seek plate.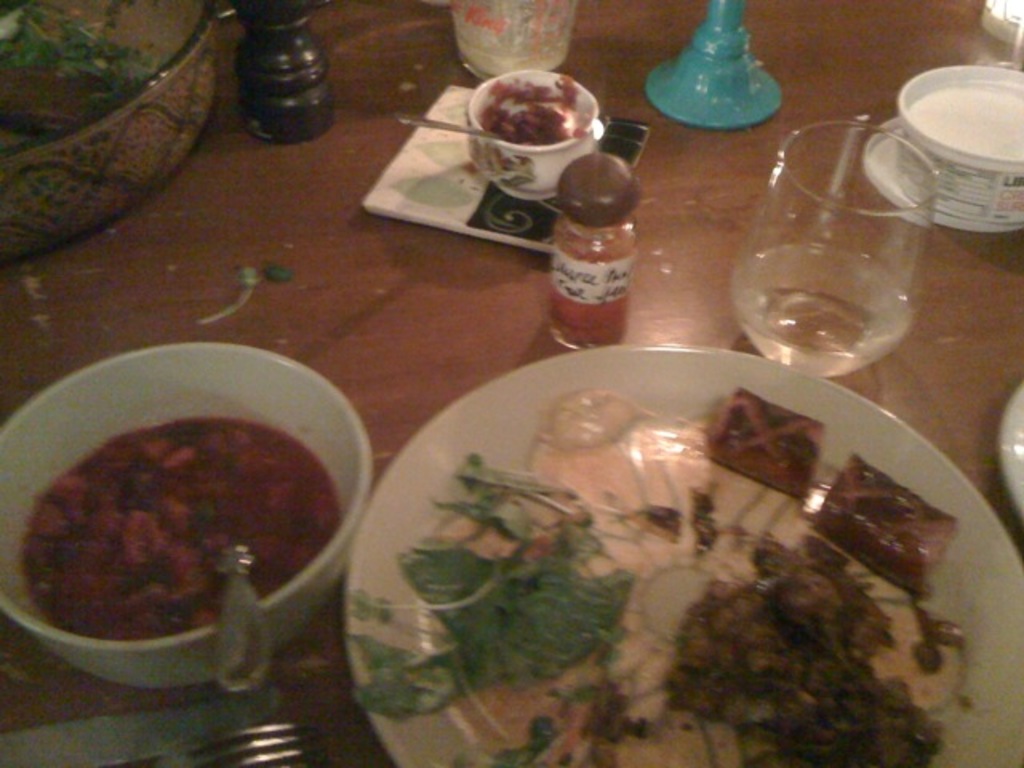
{"left": 317, "top": 330, "right": 1023, "bottom": 752}.
